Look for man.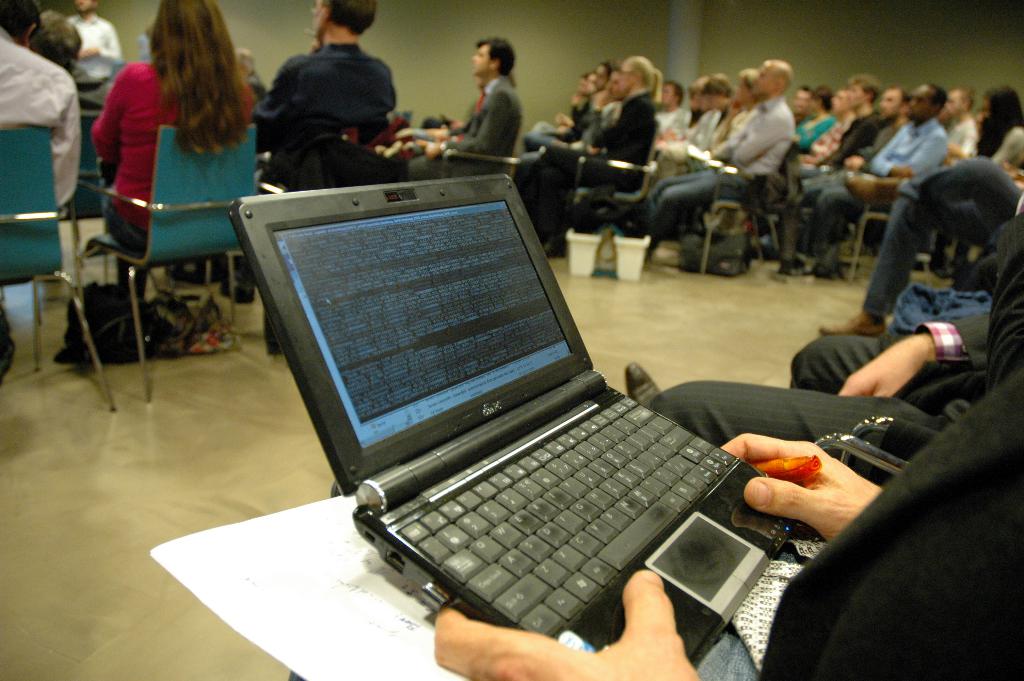
Found: (left=703, top=72, right=741, bottom=130).
